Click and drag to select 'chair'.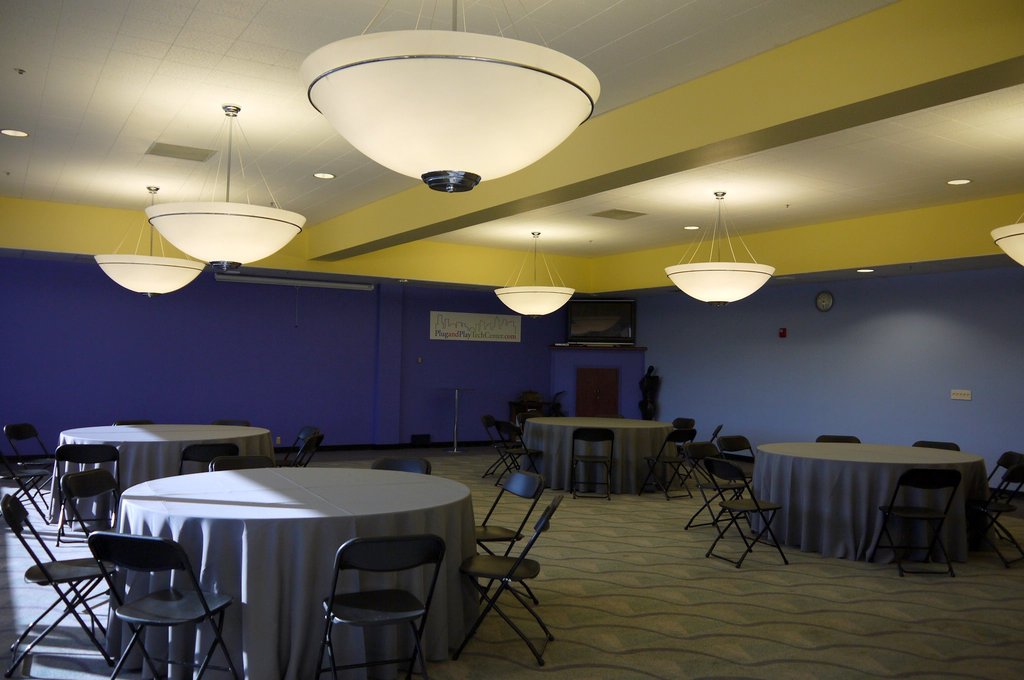
Selection: [467,470,548,605].
